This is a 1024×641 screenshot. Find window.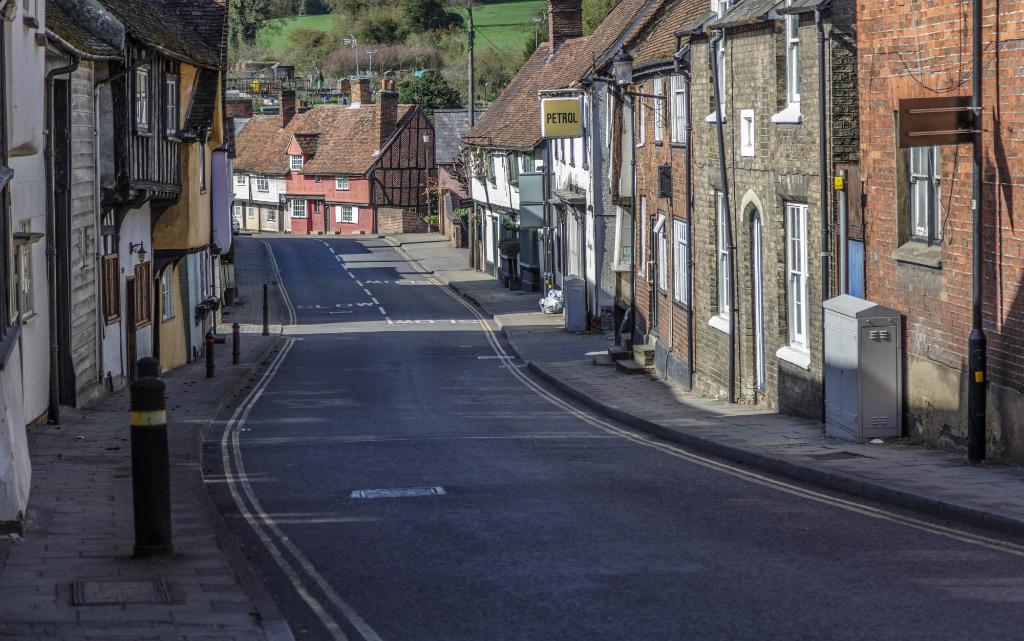
Bounding box: box(524, 152, 531, 172).
